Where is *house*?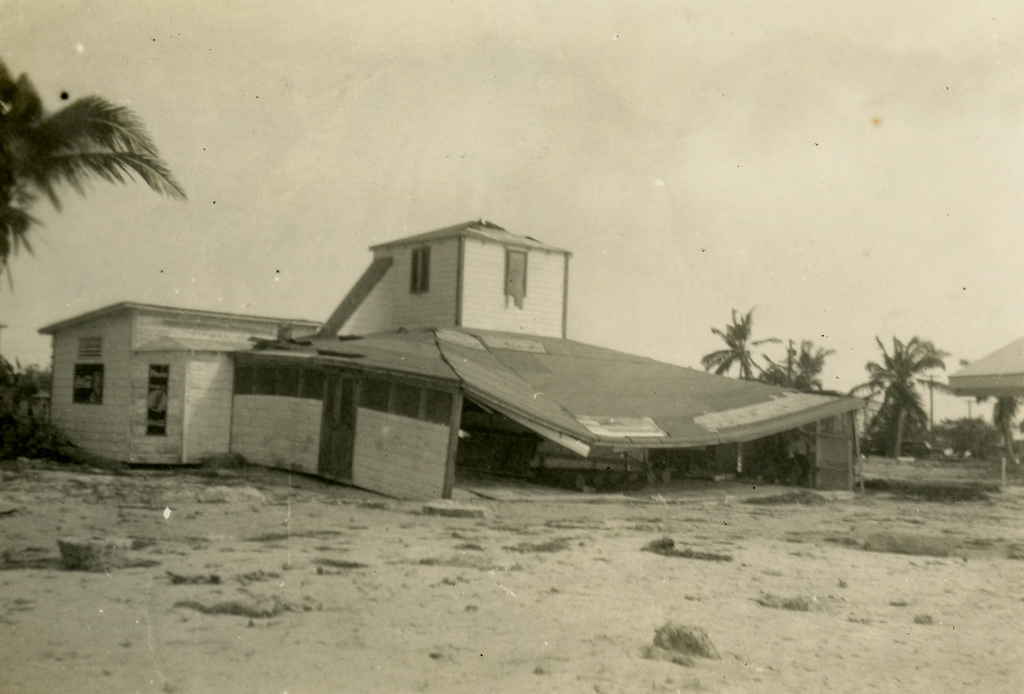
BBox(35, 207, 858, 496).
